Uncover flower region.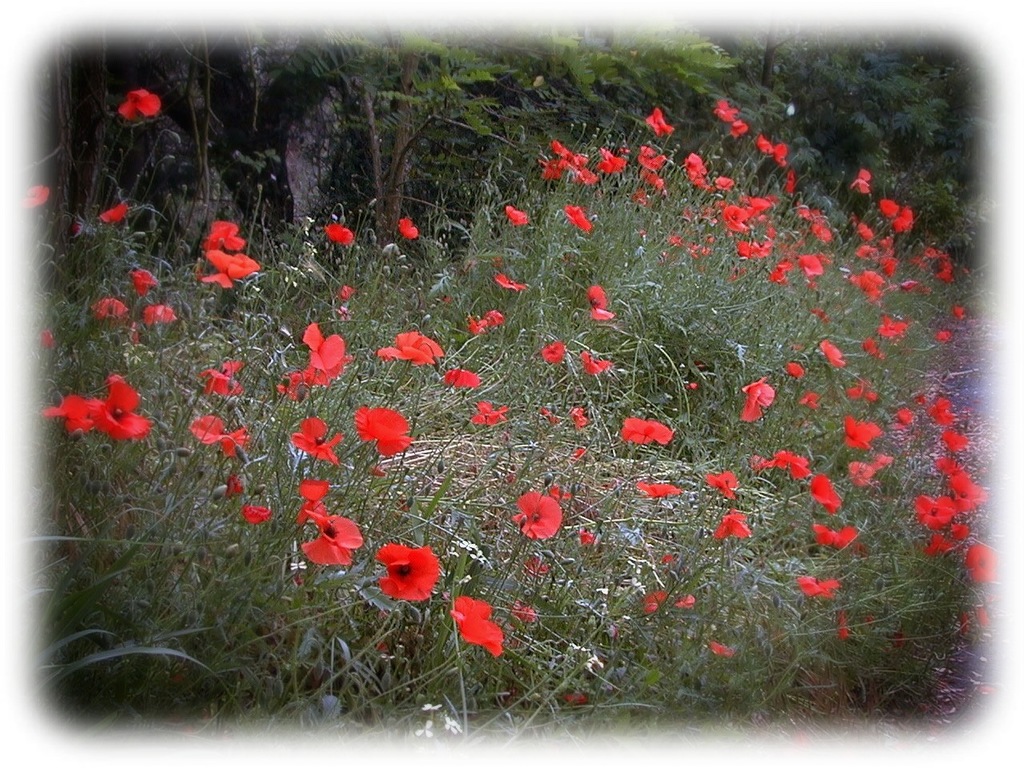
Uncovered: (477, 306, 498, 332).
